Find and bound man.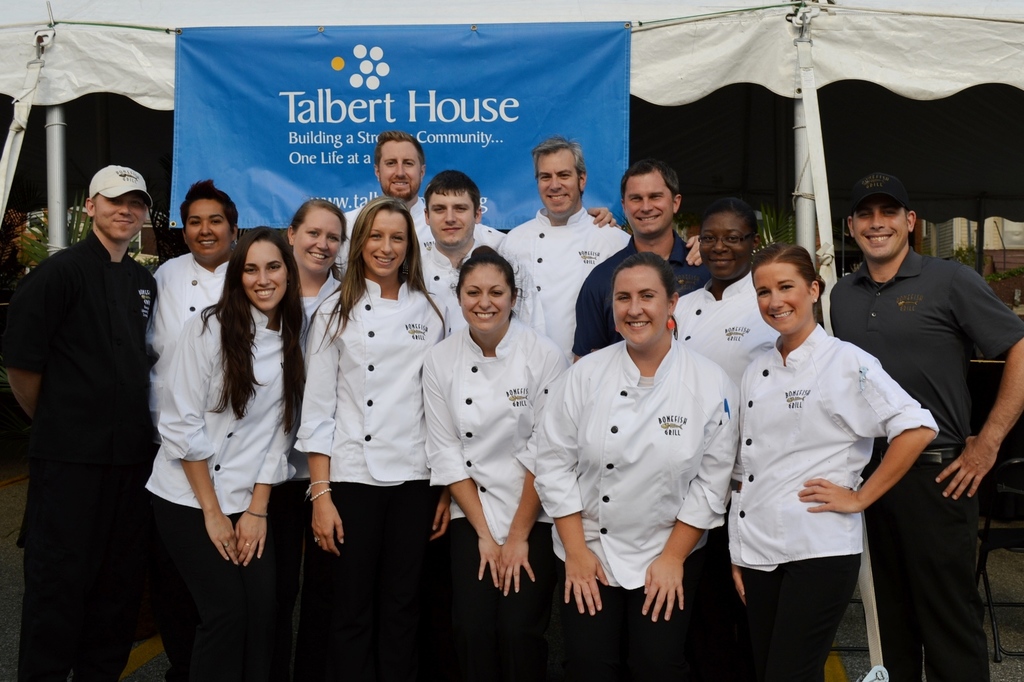
Bound: locate(504, 140, 713, 350).
